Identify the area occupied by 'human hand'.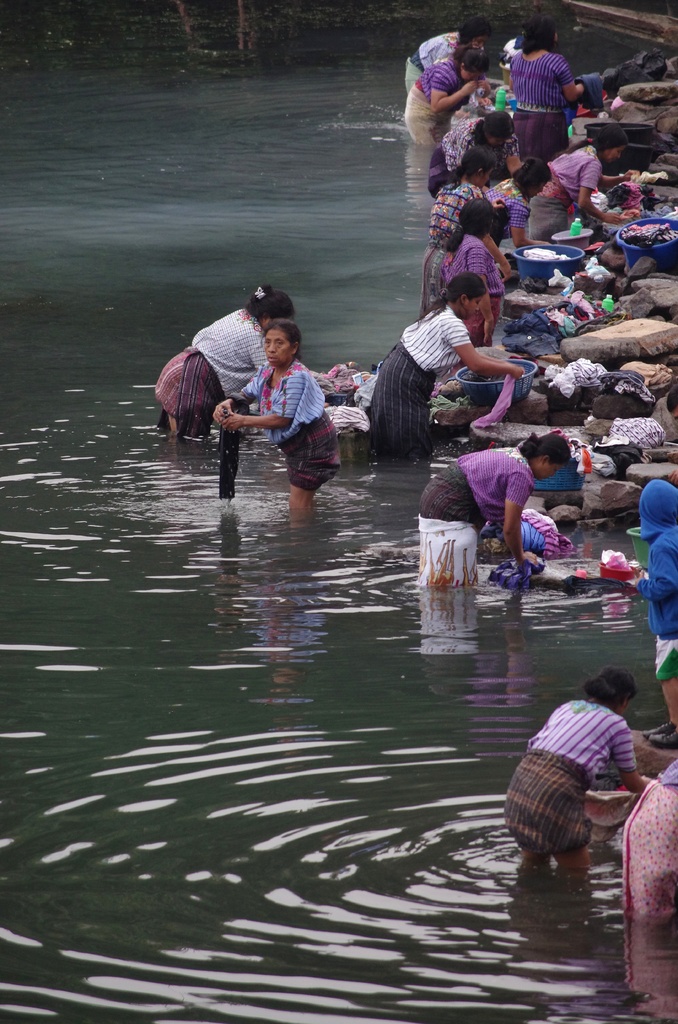
Area: (604,212,625,228).
